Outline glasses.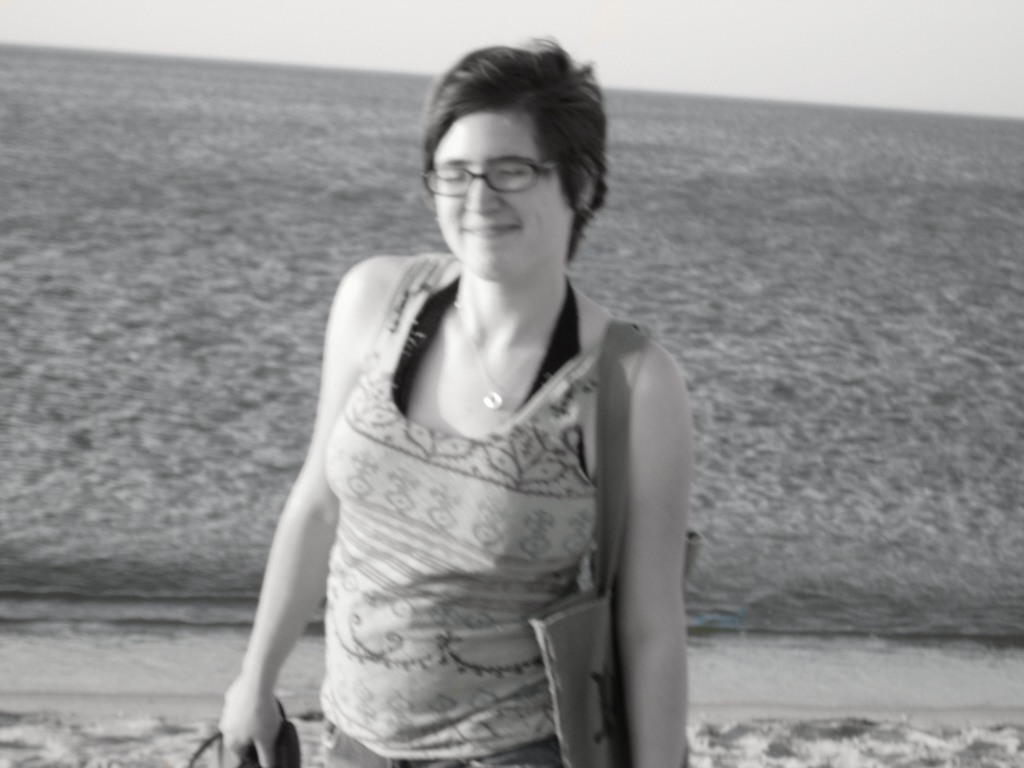
Outline: (435, 150, 588, 199).
